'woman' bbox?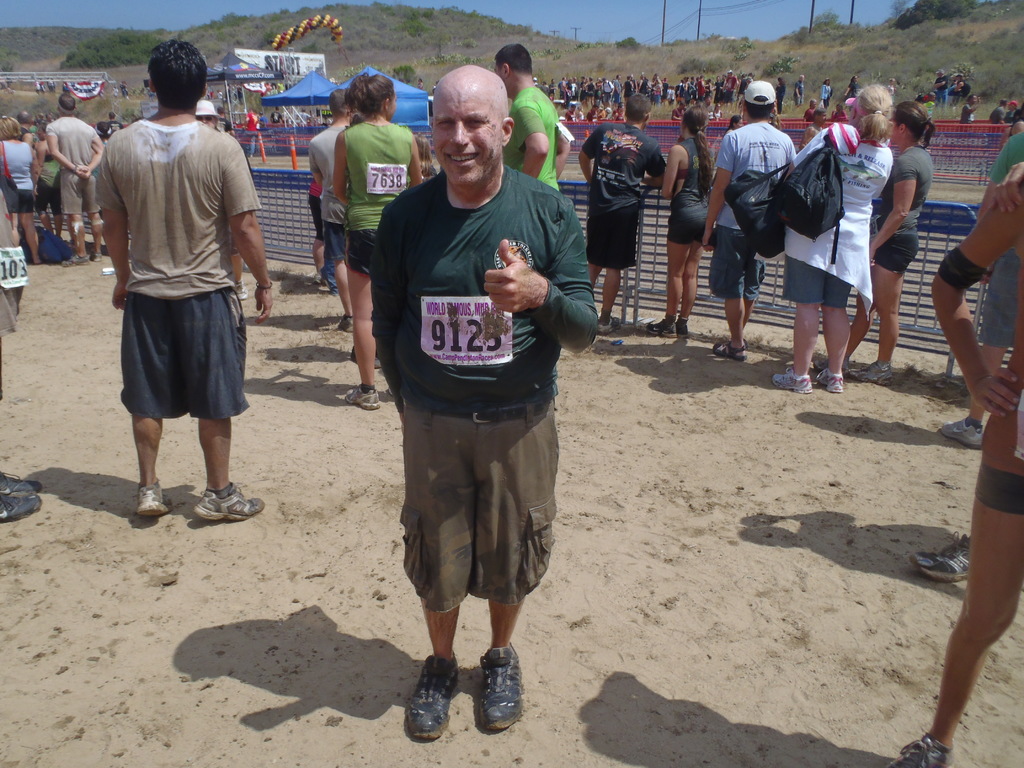
<bbox>0, 110, 40, 263</bbox>
